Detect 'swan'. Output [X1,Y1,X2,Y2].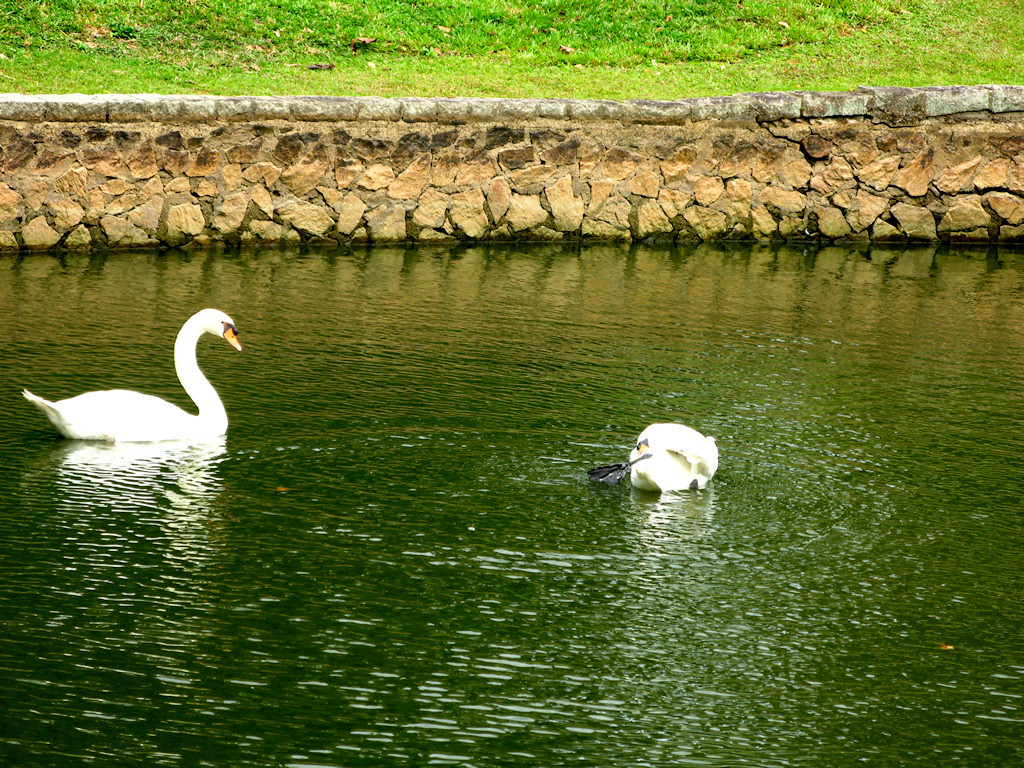
[18,298,254,444].
